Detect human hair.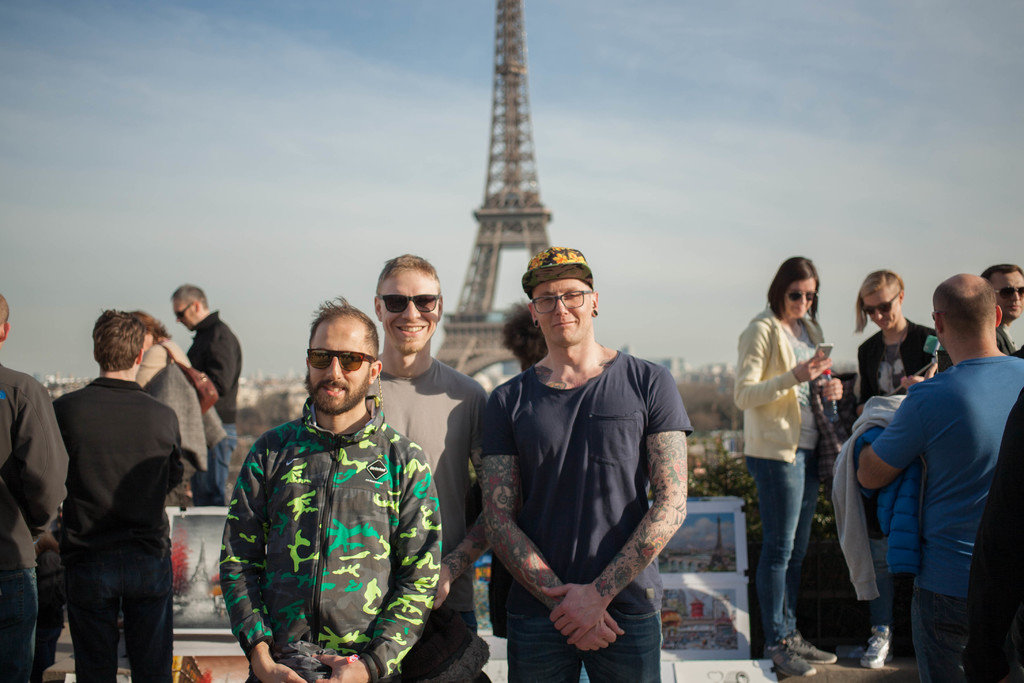
Detected at (765, 257, 819, 326).
